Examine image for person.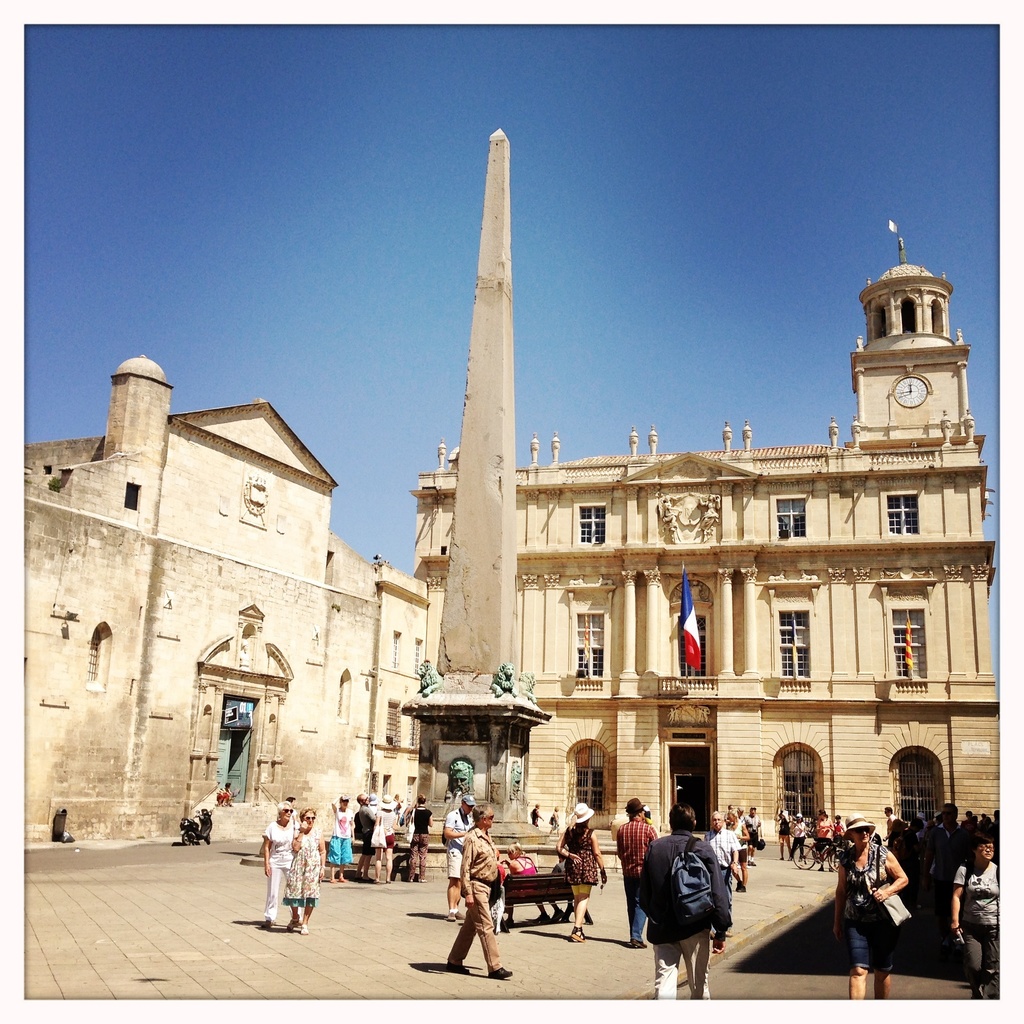
Examination result: x1=785, y1=808, x2=810, y2=861.
